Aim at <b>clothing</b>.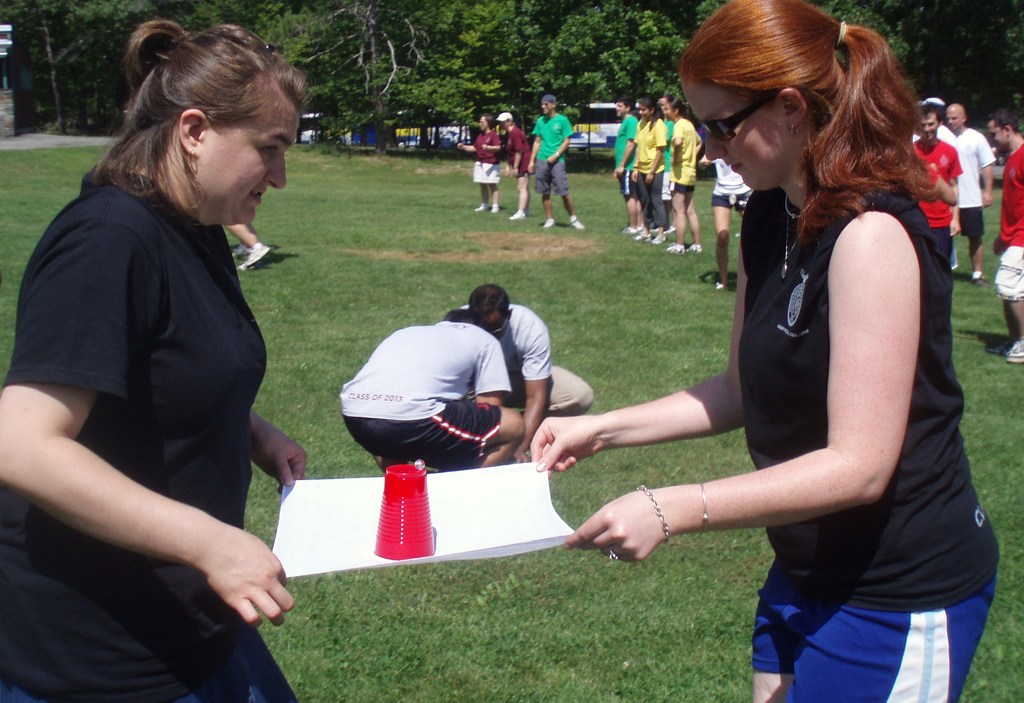
Aimed at {"left": 525, "top": 108, "right": 575, "bottom": 199}.
